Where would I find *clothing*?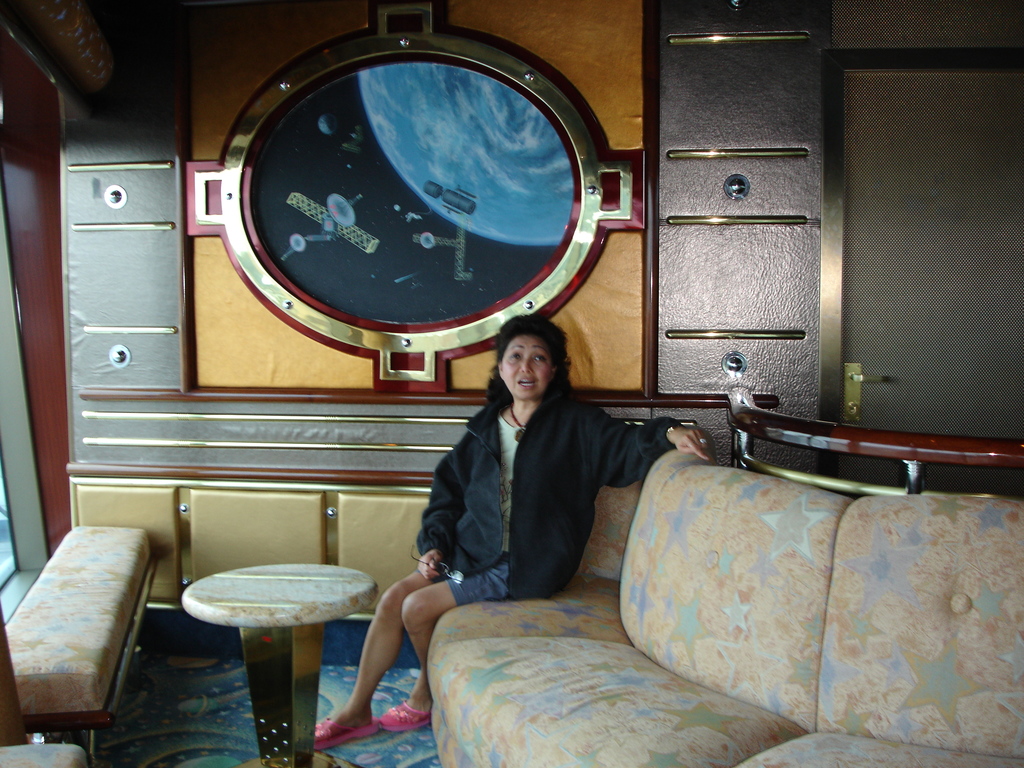
At bbox=(415, 383, 684, 609).
